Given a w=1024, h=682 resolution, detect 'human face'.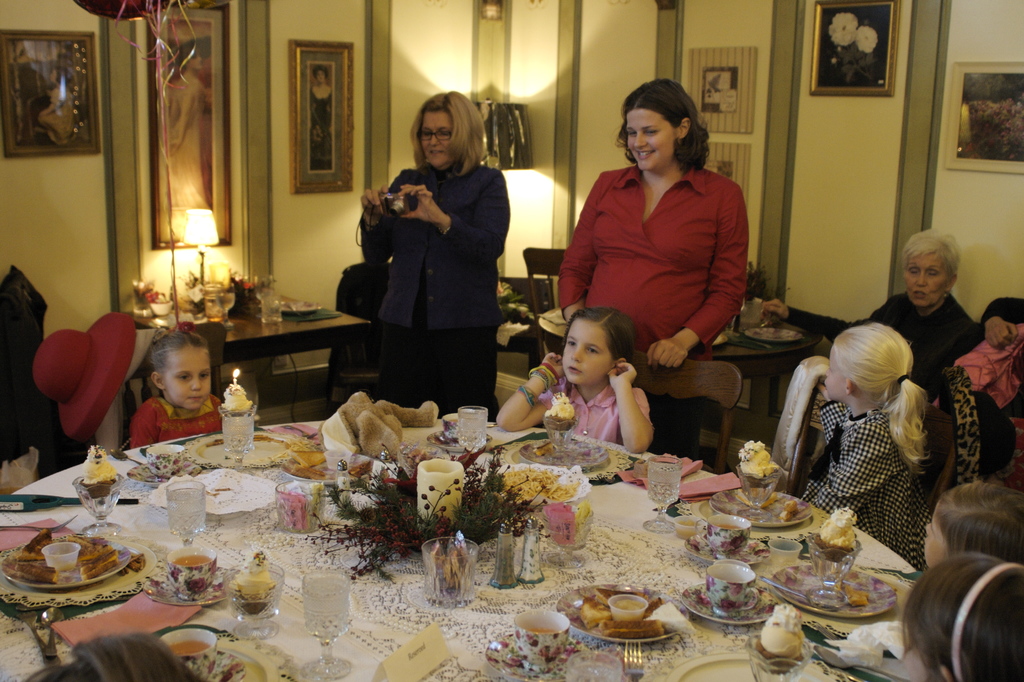
166:341:211:412.
